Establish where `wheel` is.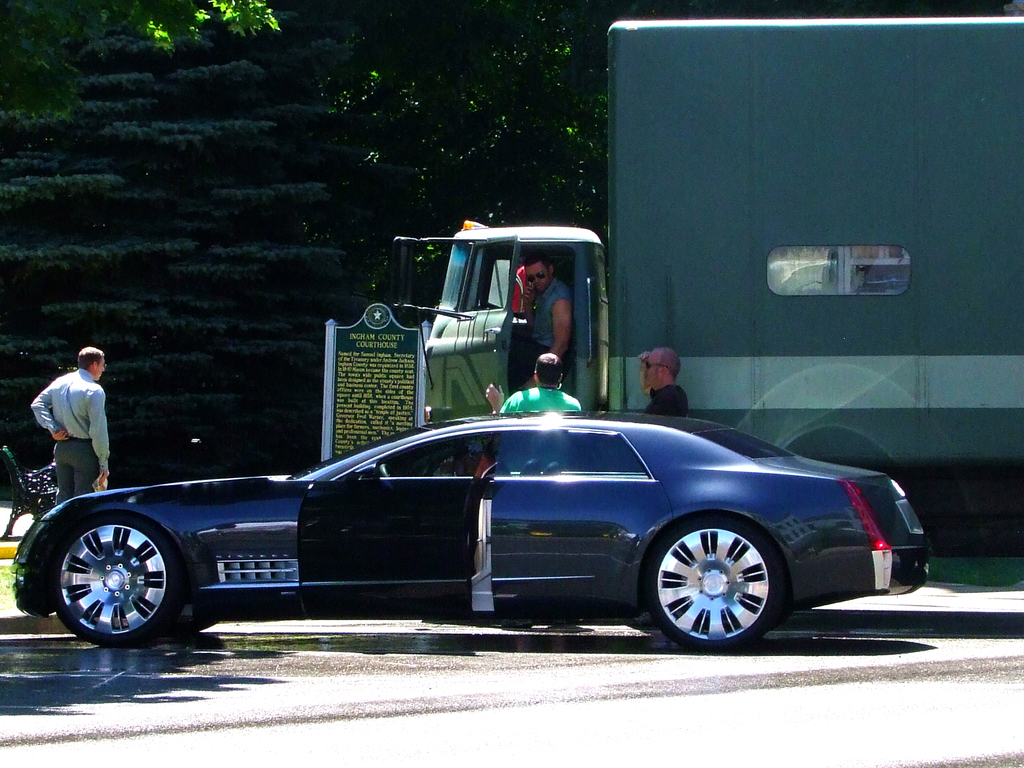
Established at detection(166, 595, 214, 634).
